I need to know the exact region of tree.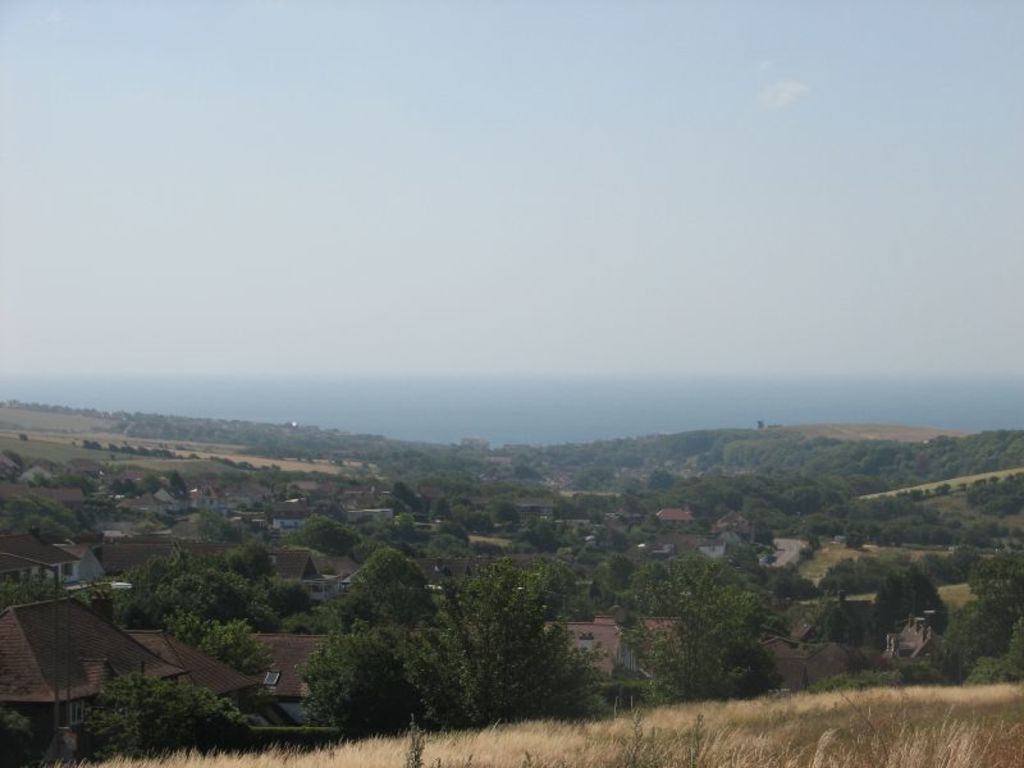
Region: {"x1": 192, "y1": 504, "x2": 259, "y2": 543}.
